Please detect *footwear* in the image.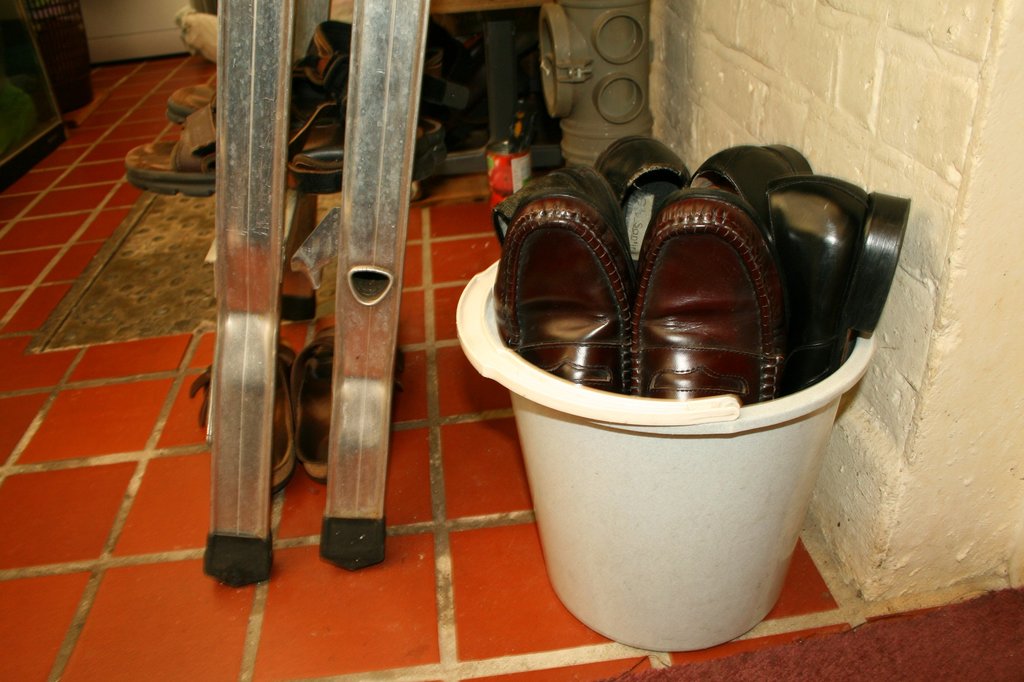
(left=627, top=186, right=781, bottom=409).
